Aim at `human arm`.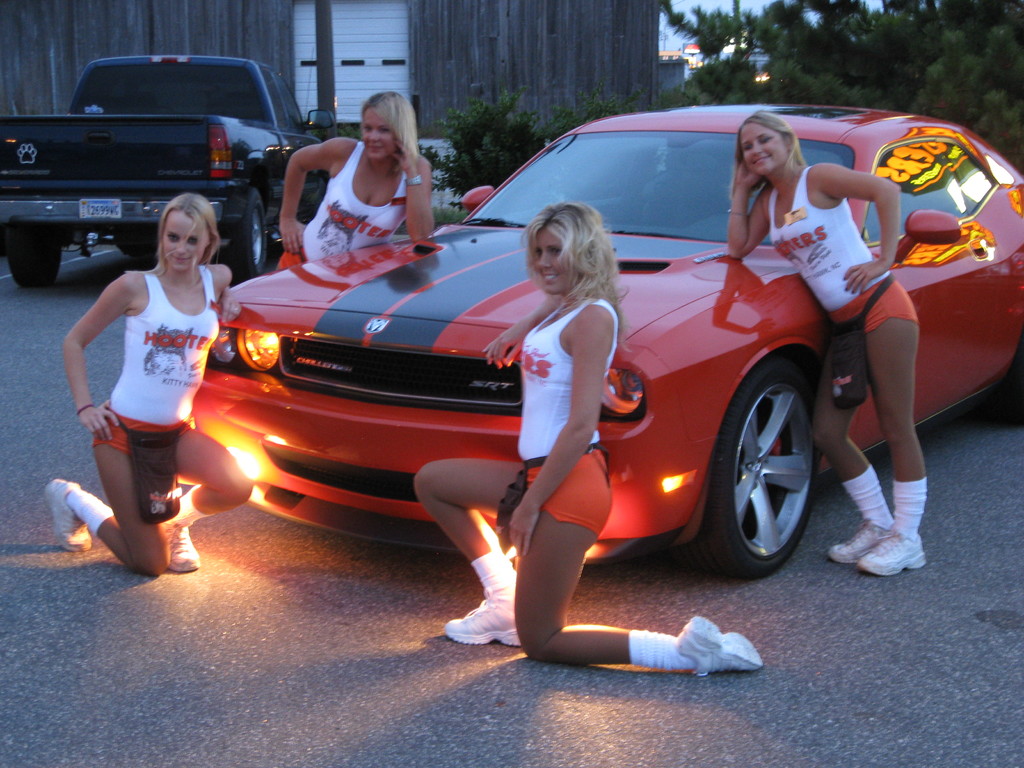
Aimed at [left=275, top=136, right=342, bottom=254].
